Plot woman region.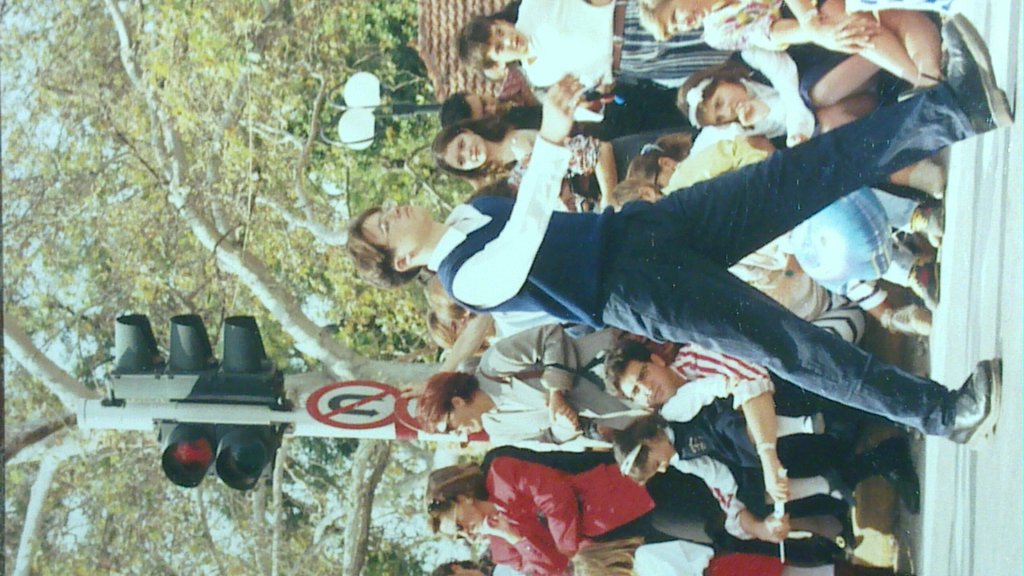
Plotted at bbox(428, 457, 722, 575).
